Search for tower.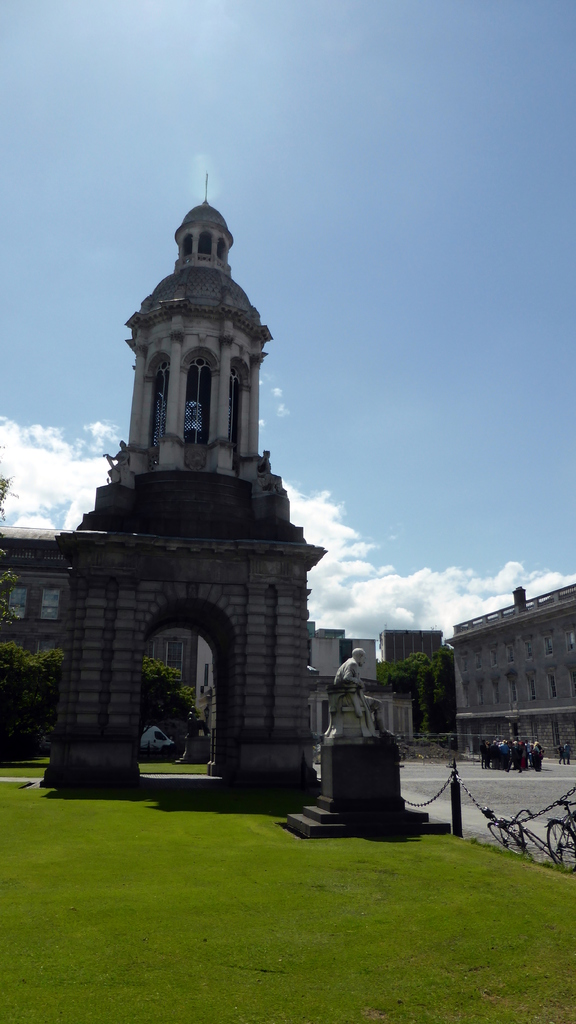
Found at left=38, top=136, right=359, bottom=791.
